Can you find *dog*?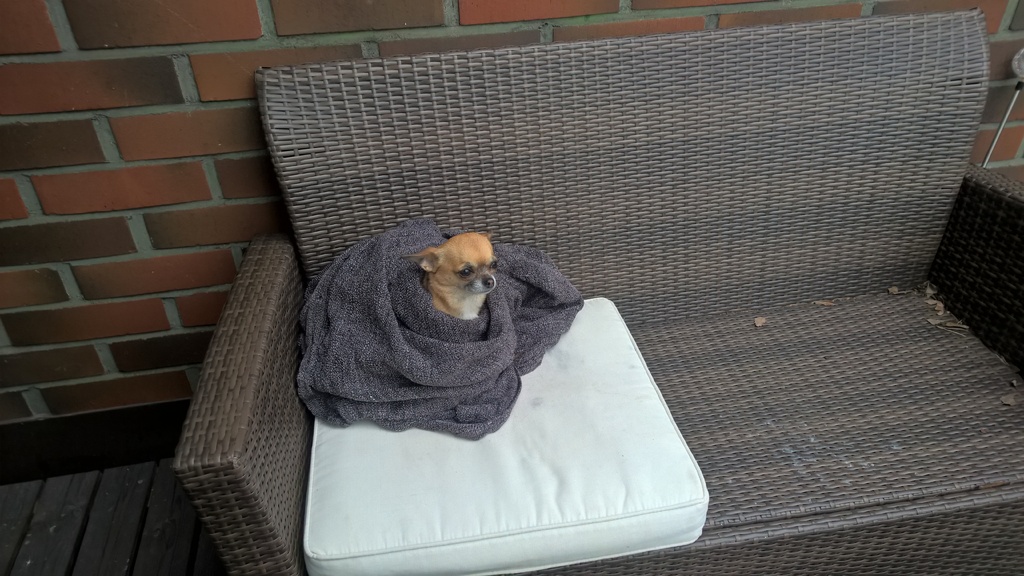
Yes, bounding box: select_region(395, 230, 500, 319).
